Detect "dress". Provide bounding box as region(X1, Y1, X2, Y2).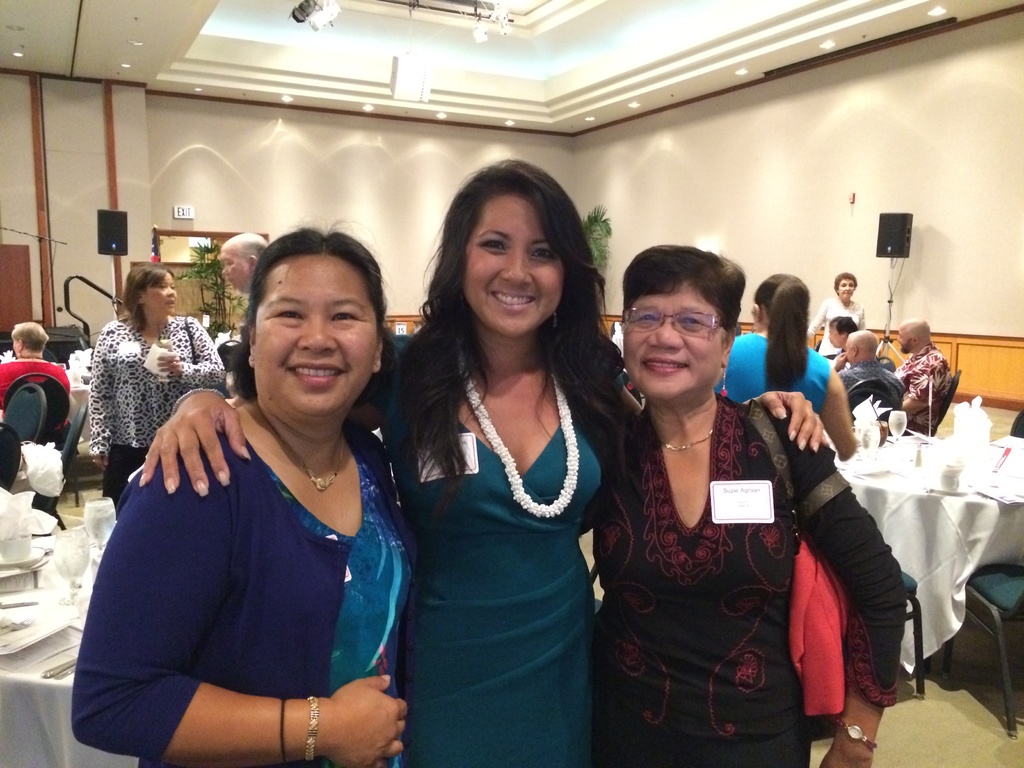
region(370, 337, 599, 767).
